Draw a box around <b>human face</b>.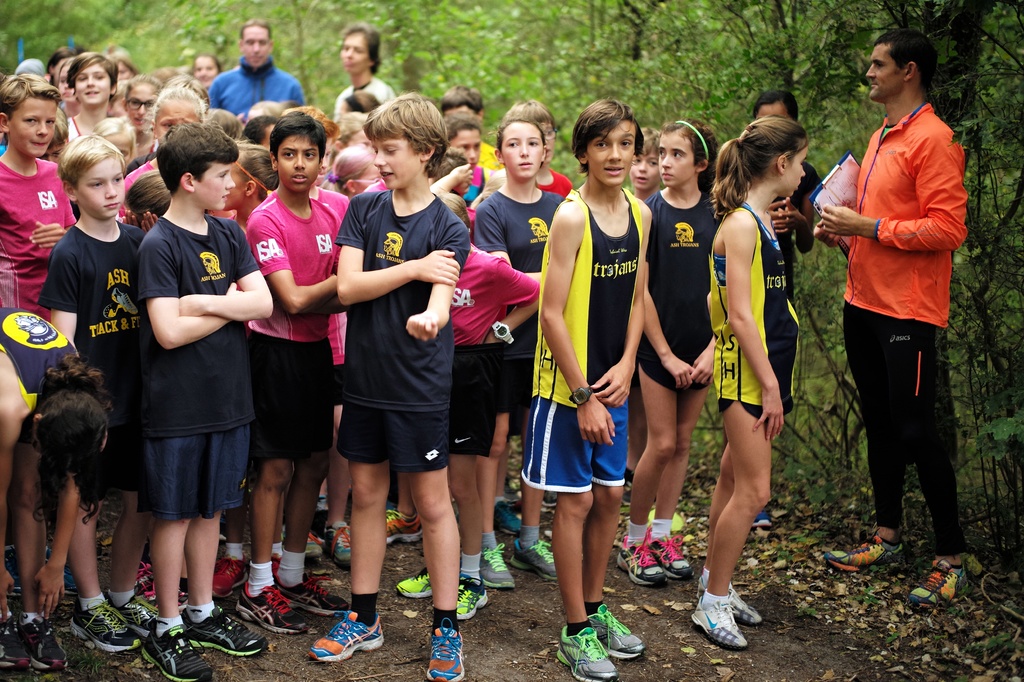
locate(199, 56, 220, 86).
